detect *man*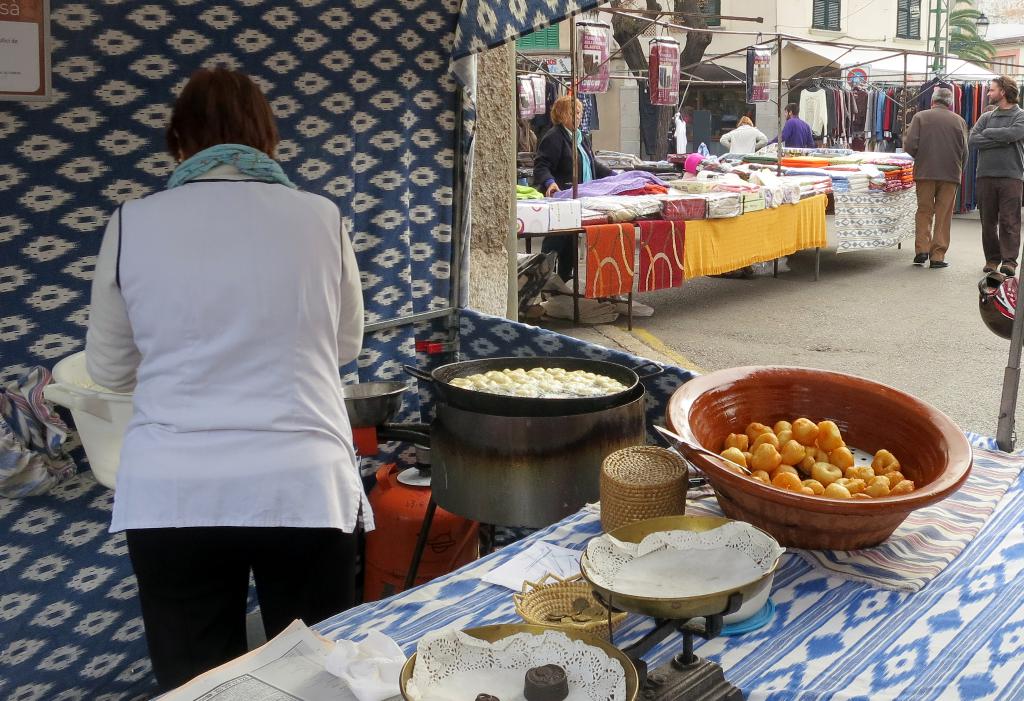
{"x1": 968, "y1": 74, "x2": 1023, "y2": 277}
